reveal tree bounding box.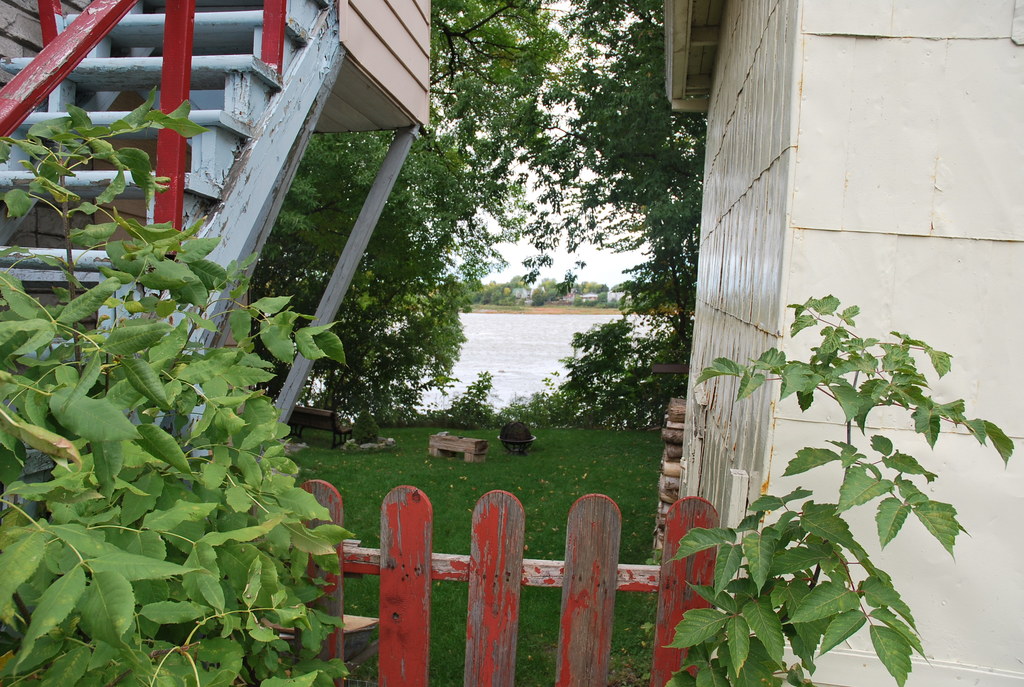
Revealed: x1=280, y1=0, x2=567, y2=407.
